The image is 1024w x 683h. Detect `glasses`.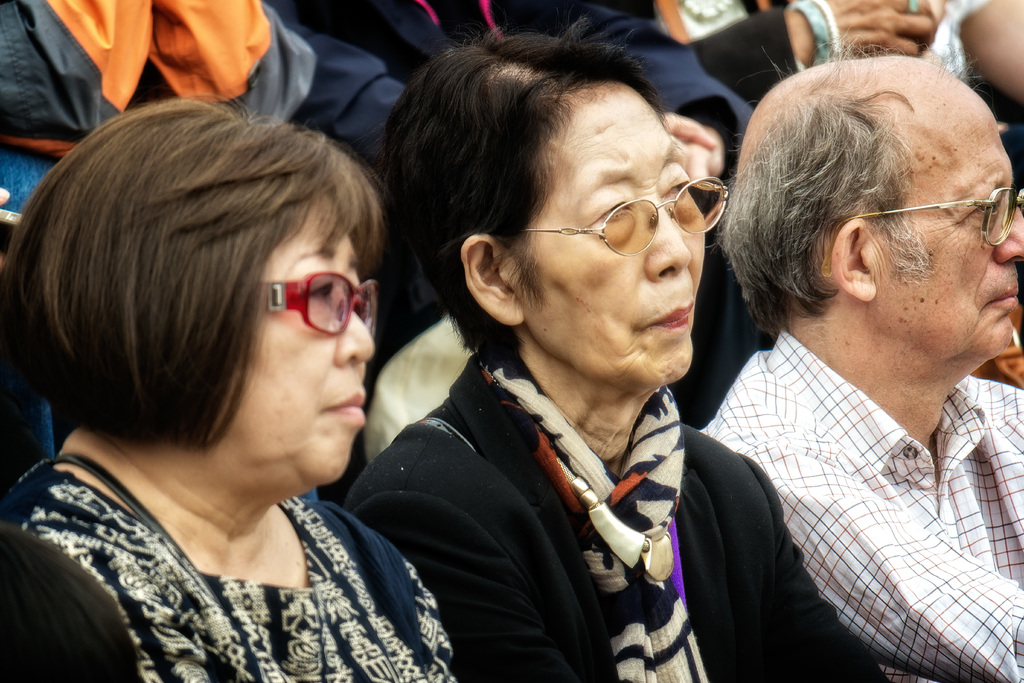
Detection: (824,185,1023,277).
